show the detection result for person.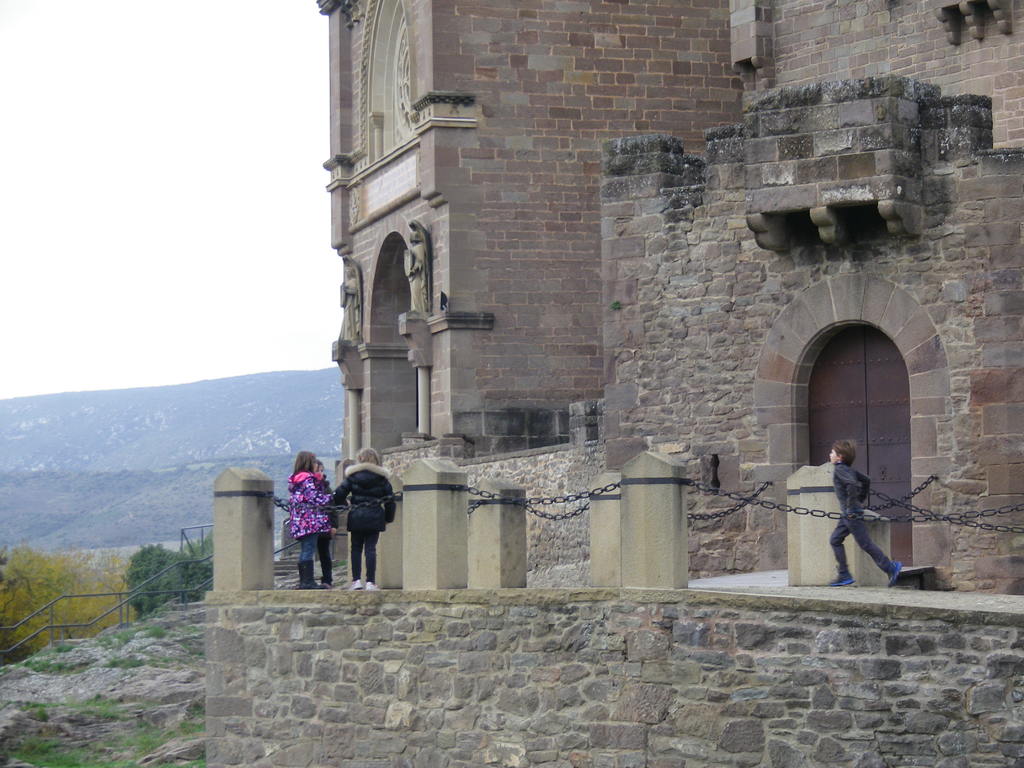
<region>316, 460, 342, 585</region>.
